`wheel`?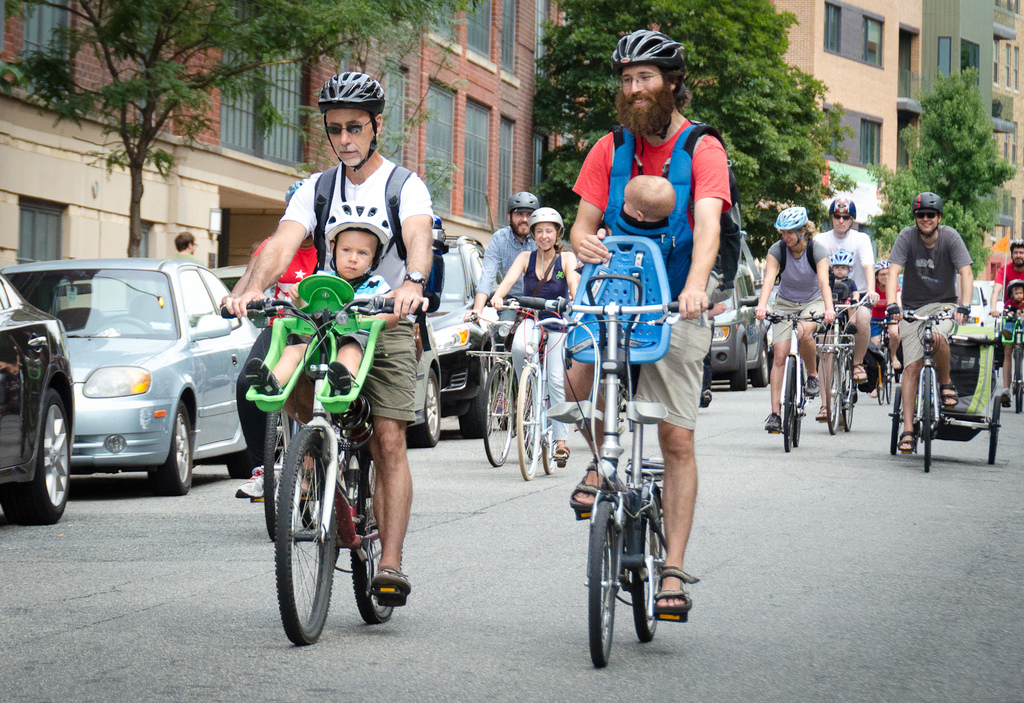
crop(516, 365, 541, 480)
